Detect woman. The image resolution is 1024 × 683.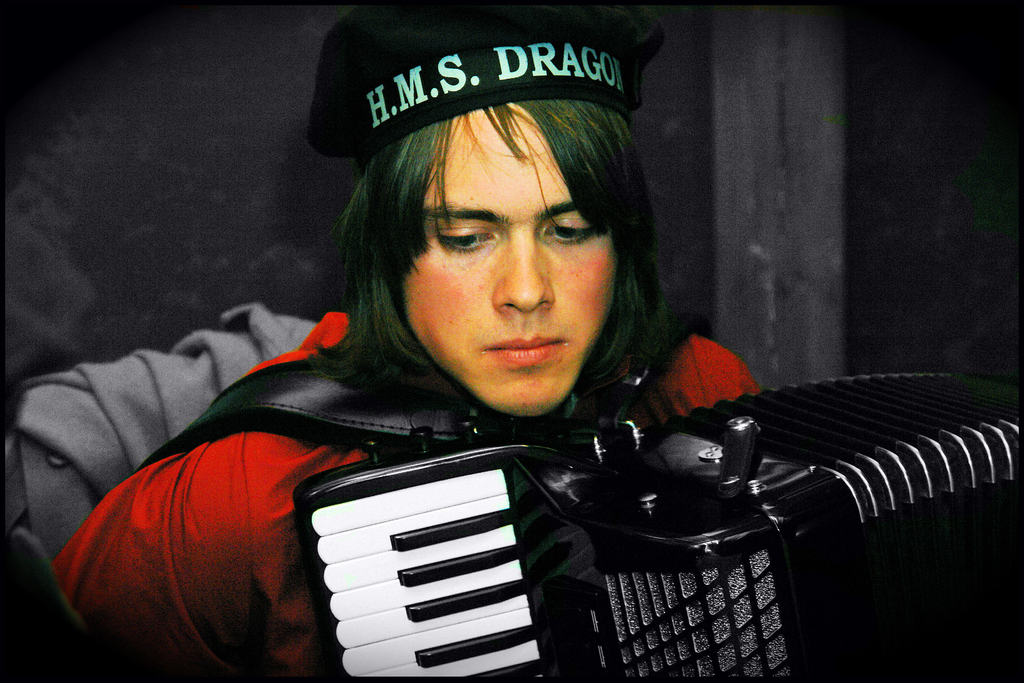
[left=96, top=41, right=859, bottom=682].
